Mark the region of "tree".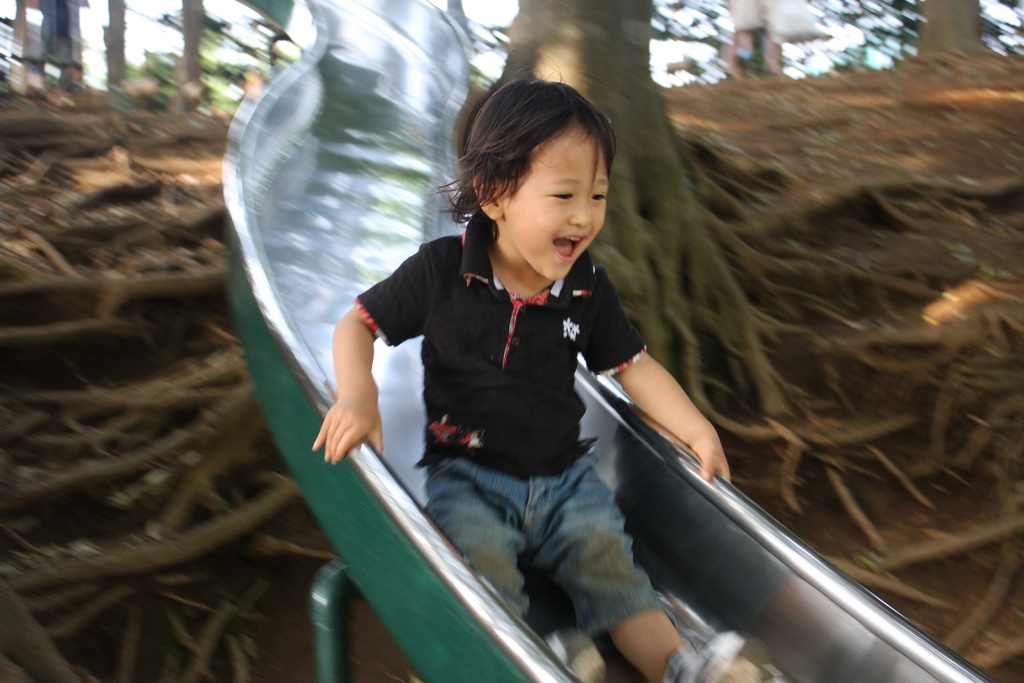
Region: 2:9:1023:682.
